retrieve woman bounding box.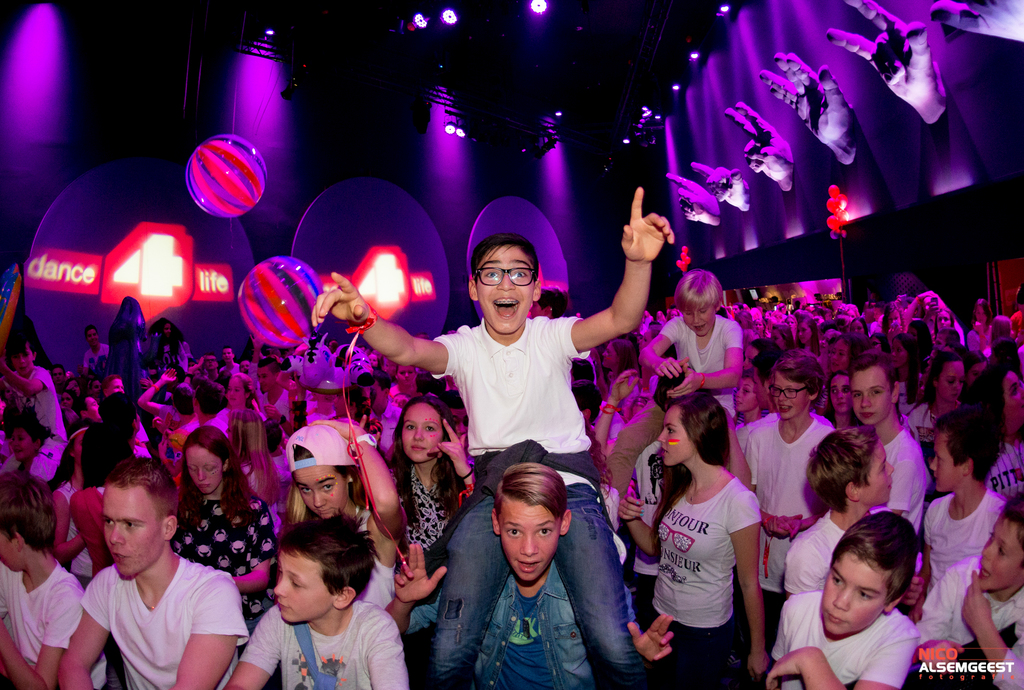
Bounding box: left=960, top=358, right=1023, bottom=492.
